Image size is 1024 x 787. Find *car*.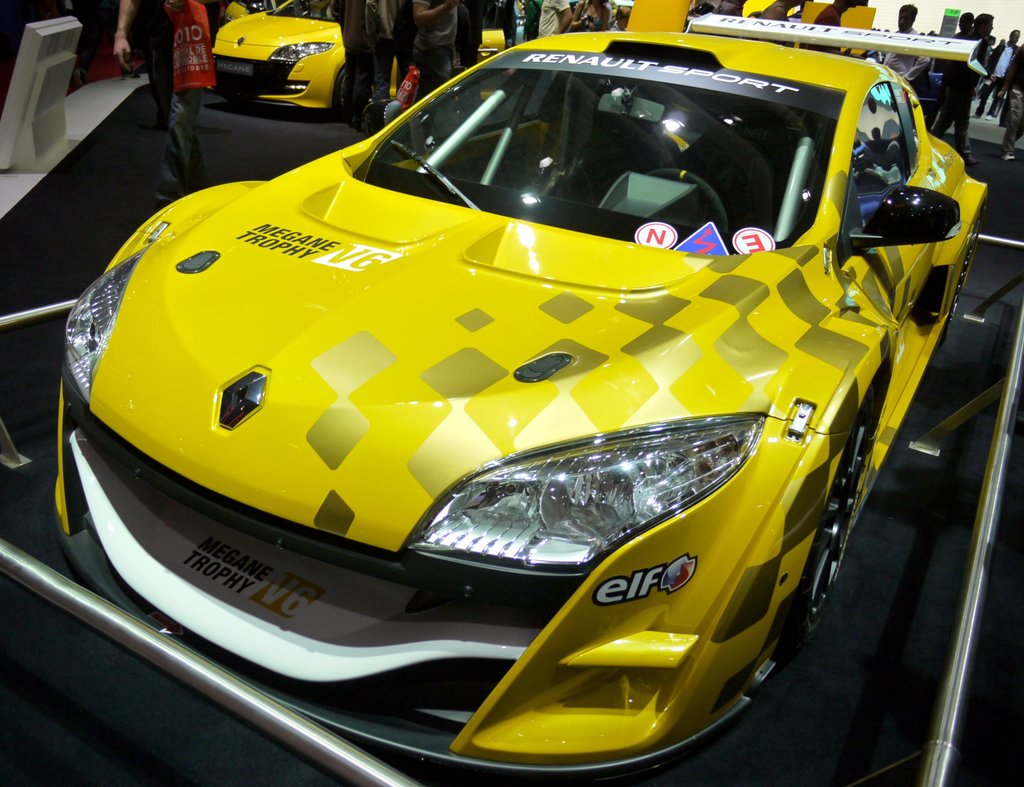
box(48, 9, 994, 786).
